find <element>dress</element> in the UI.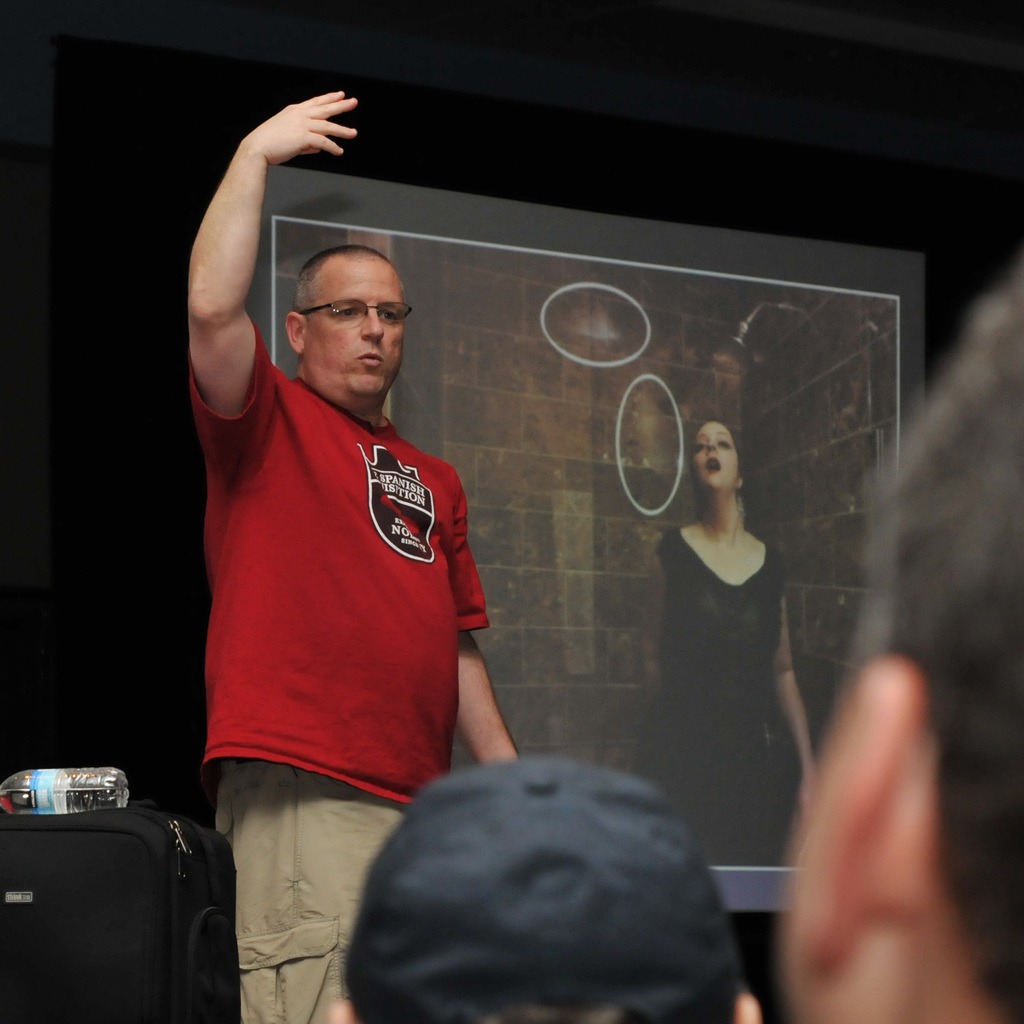
UI element at rect(640, 528, 784, 869).
